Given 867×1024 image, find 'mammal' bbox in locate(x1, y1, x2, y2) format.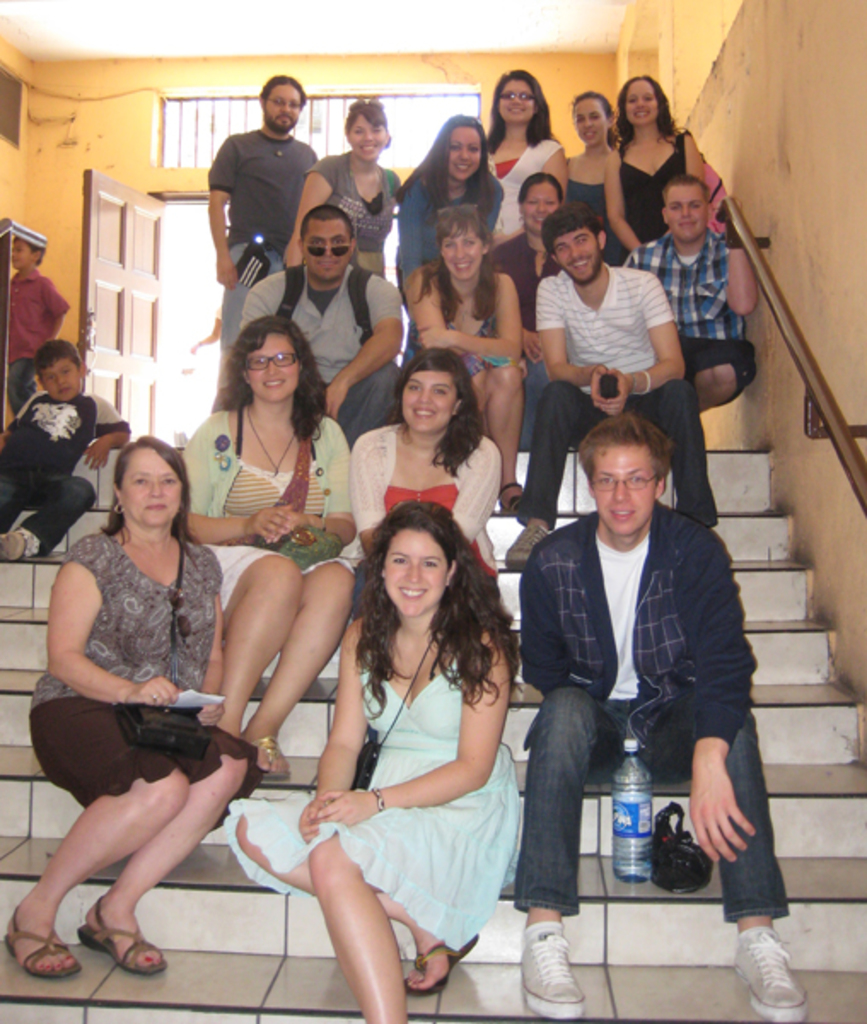
locate(174, 316, 358, 785).
